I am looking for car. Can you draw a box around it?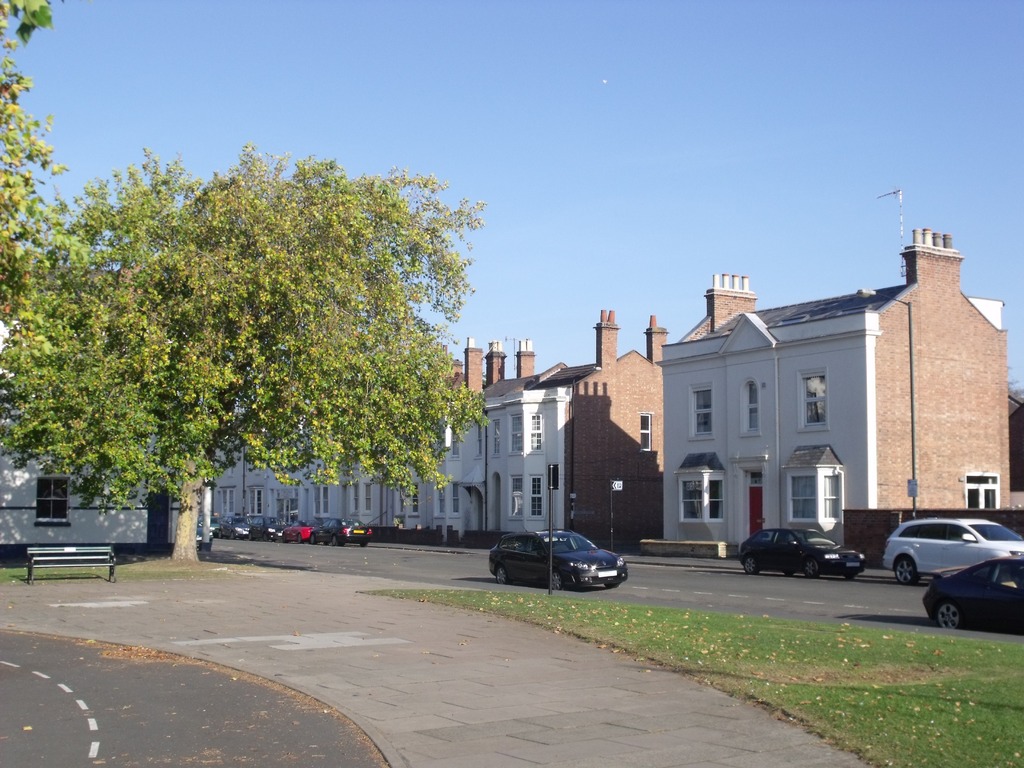
Sure, the bounding box is (491, 532, 627, 589).
